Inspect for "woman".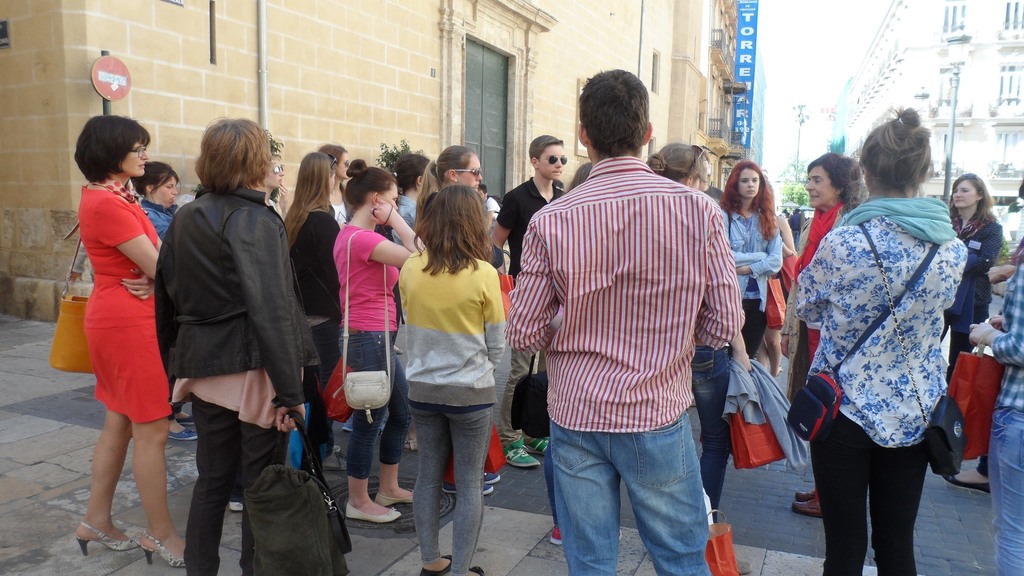
Inspection: 390/151/432/452.
